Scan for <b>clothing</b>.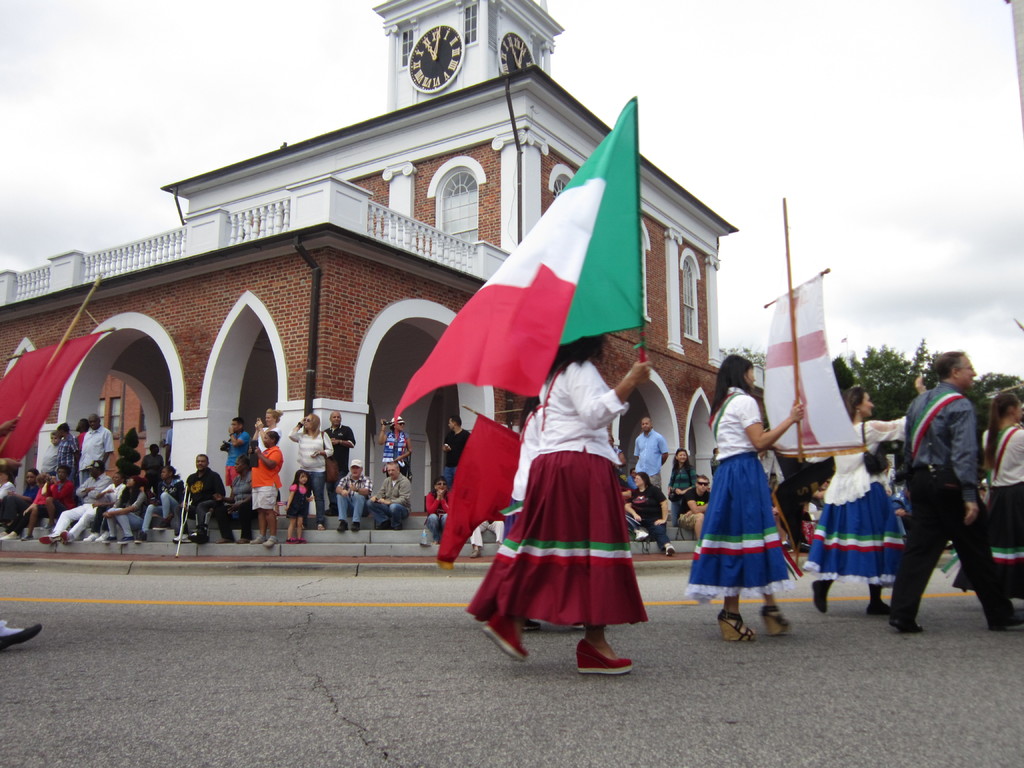
Scan result: <region>20, 475, 38, 516</region>.
